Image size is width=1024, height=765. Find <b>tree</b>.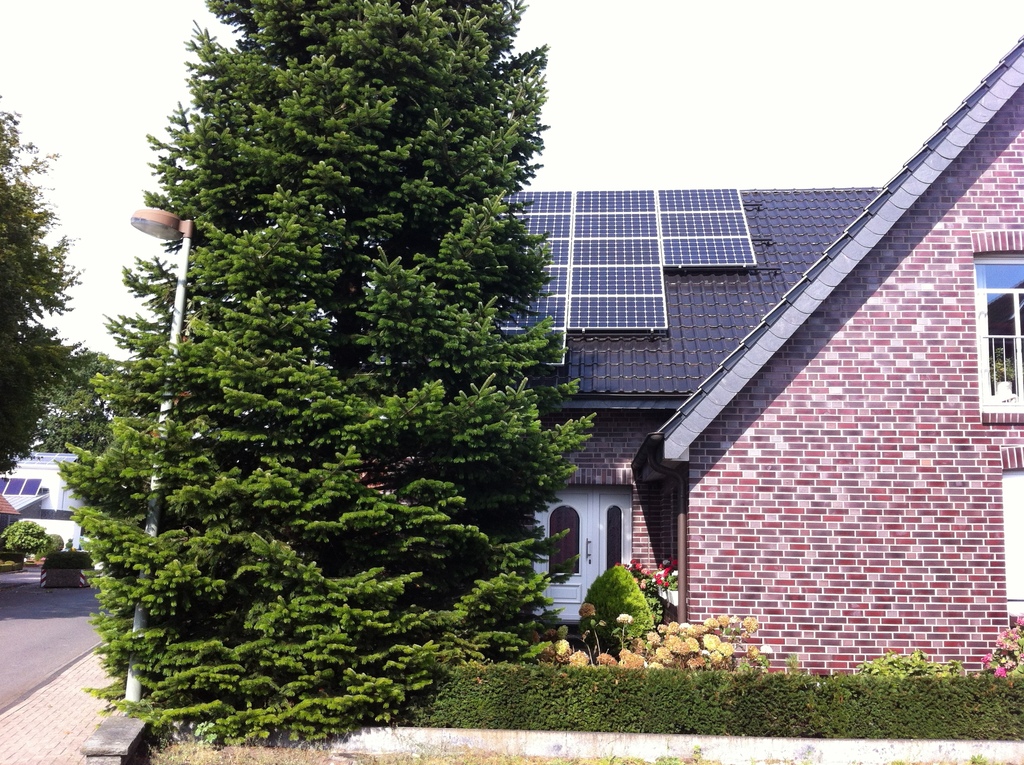
<bbox>63, 0, 597, 747</bbox>.
